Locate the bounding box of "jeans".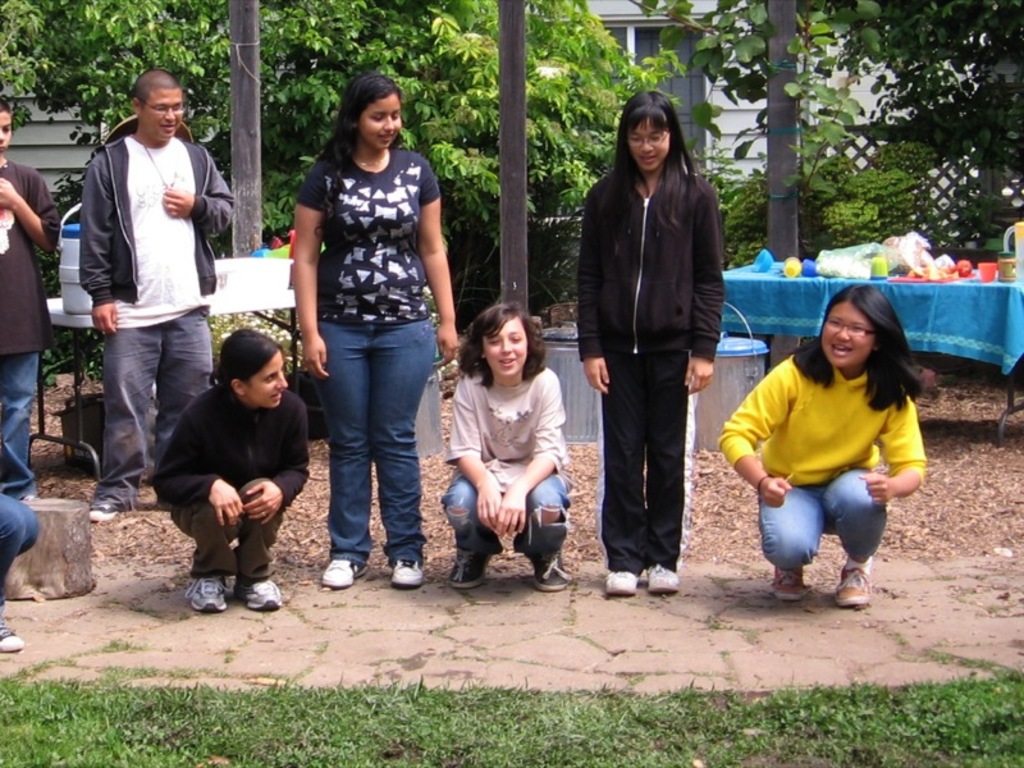
Bounding box: (left=435, top=472, right=571, bottom=559).
